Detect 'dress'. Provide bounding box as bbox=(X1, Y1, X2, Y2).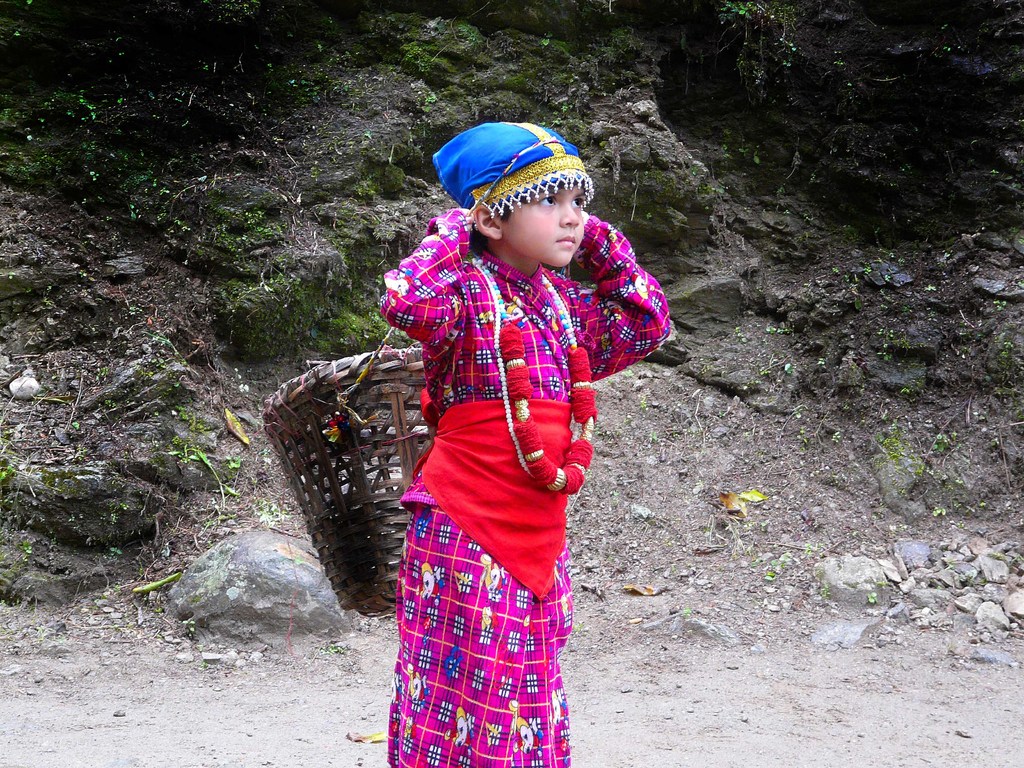
bbox=(376, 218, 670, 767).
